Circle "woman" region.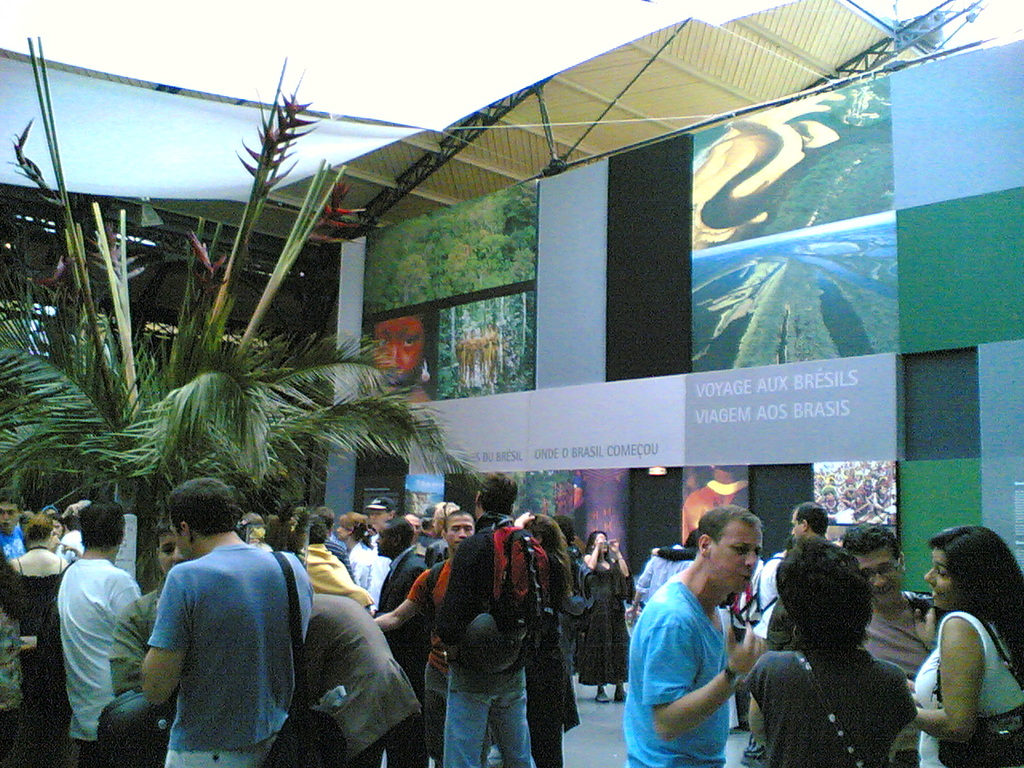
Region: bbox(742, 534, 921, 767).
